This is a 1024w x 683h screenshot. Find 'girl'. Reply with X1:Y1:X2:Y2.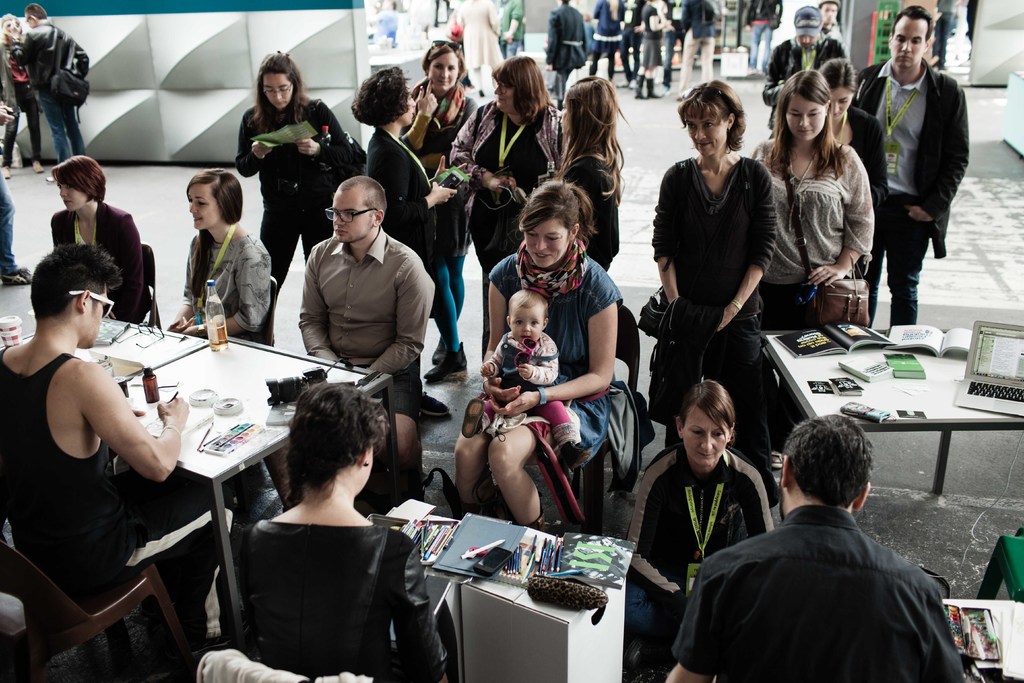
236:52:367:340.
